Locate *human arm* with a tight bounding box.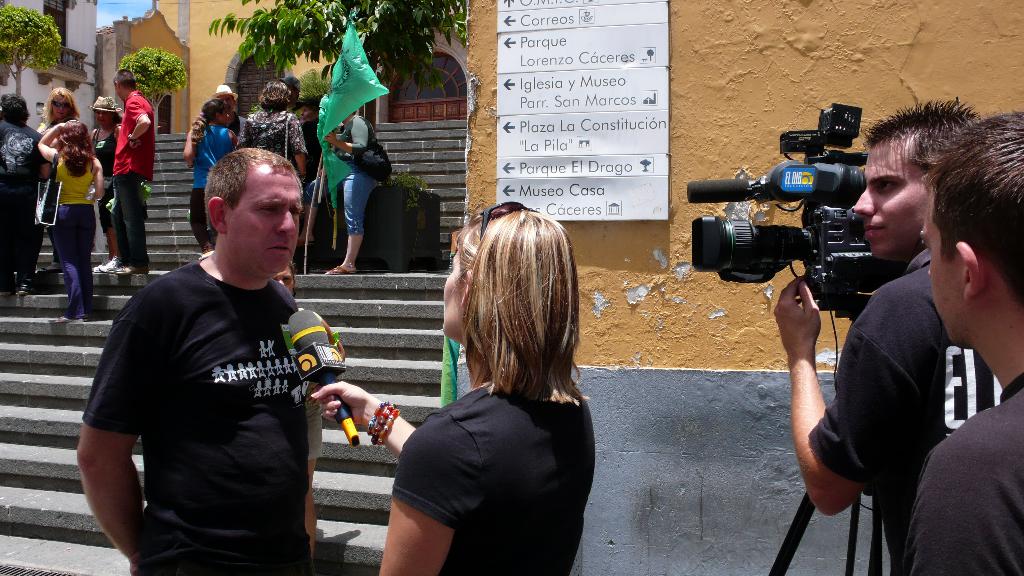
box=[90, 152, 109, 201].
